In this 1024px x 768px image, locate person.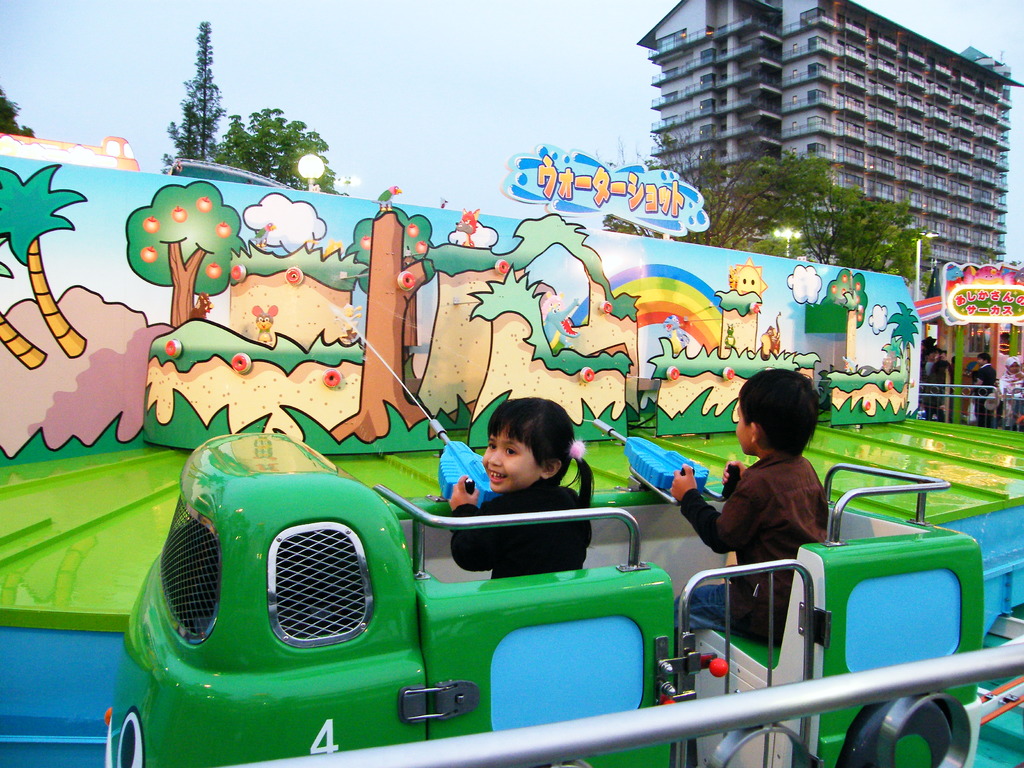
Bounding box: pyautogui.locateOnScreen(915, 346, 954, 422).
